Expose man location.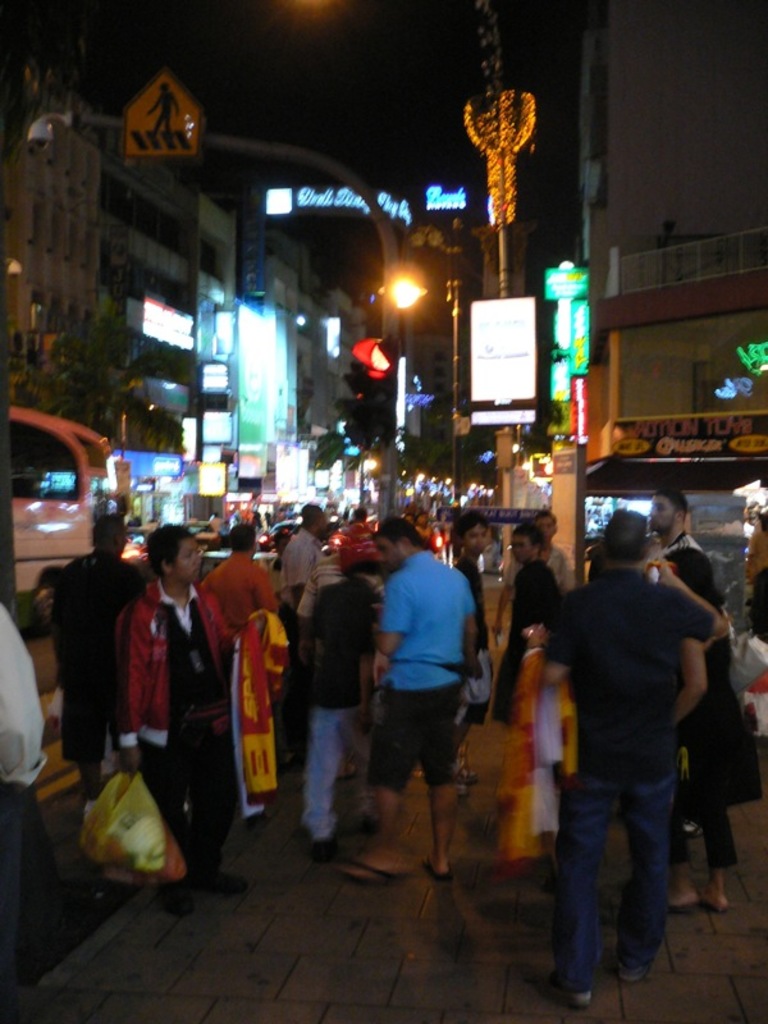
Exposed at l=516, t=488, r=746, b=1011.
